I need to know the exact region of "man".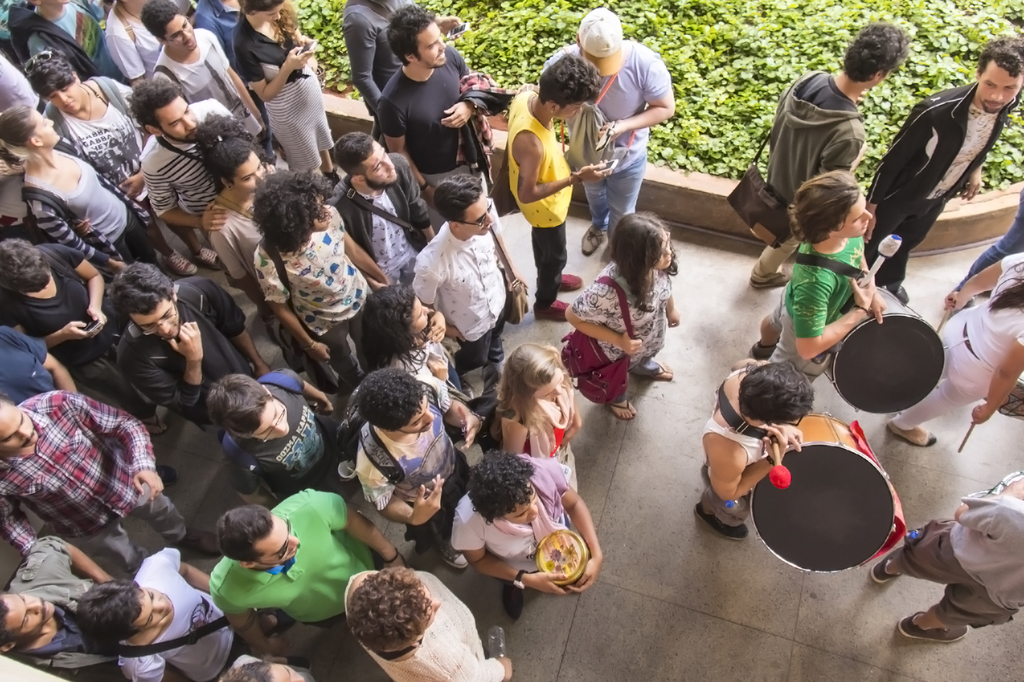
Region: <box>408,173,522,393</box>.
